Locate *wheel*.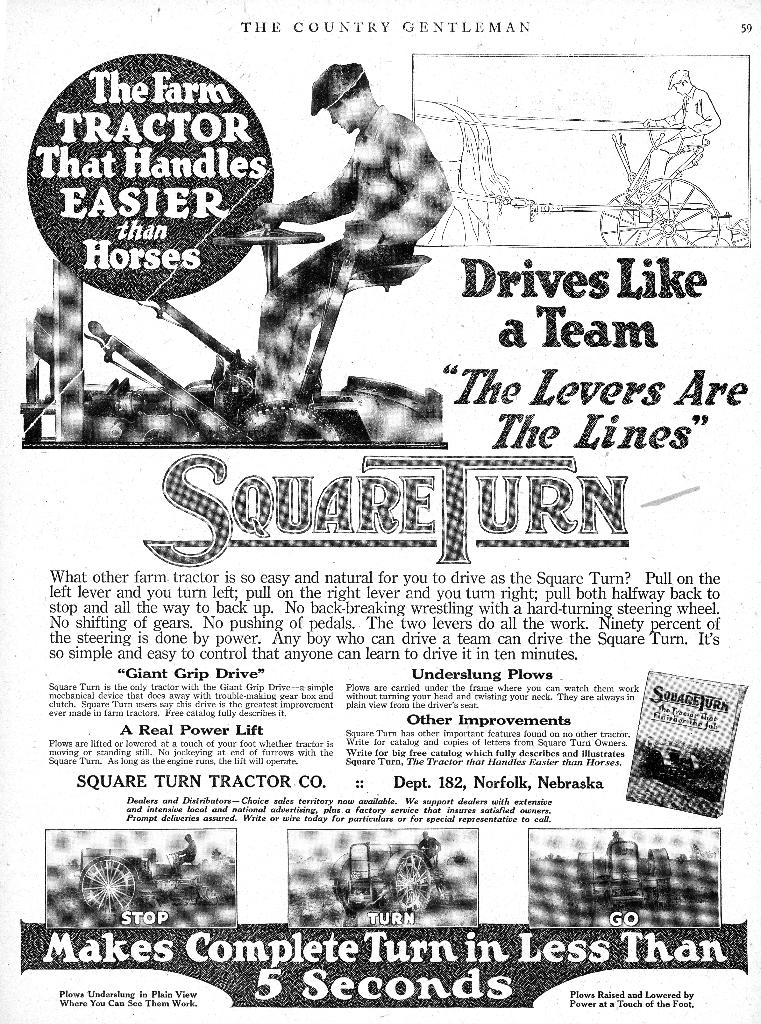
Bounding box: (x1=215, y1=225, x2=322, y2=245).
